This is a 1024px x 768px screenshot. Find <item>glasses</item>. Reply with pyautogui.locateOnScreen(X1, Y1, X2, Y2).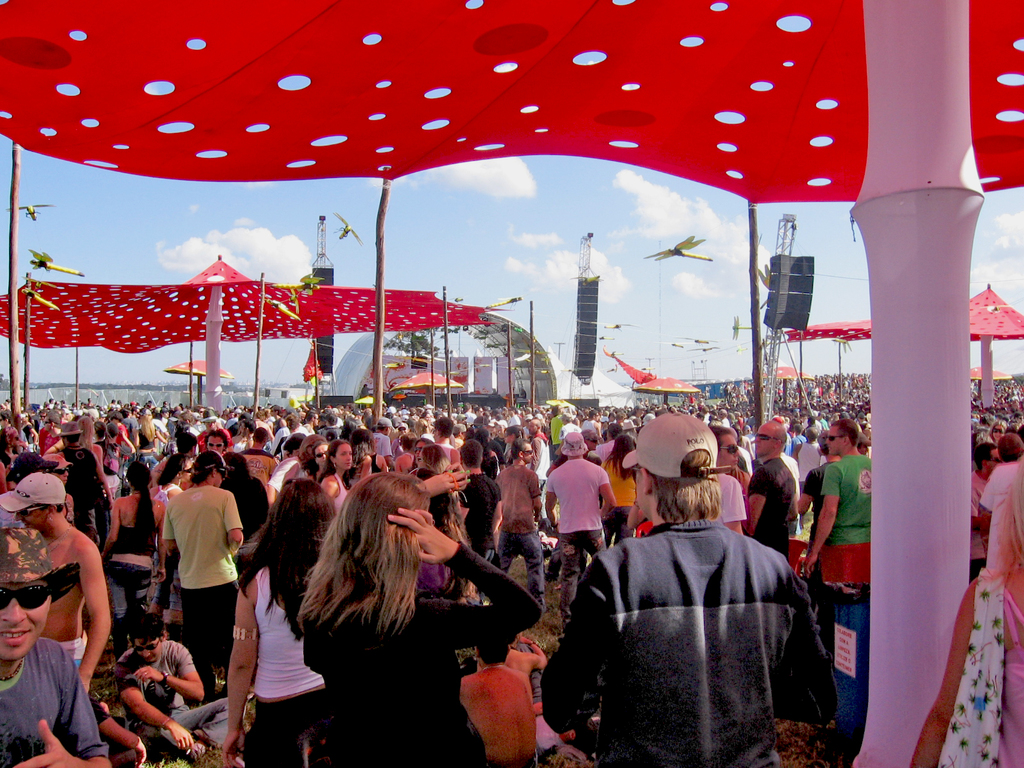
pyautogui.locateOnScreen(204, 442, 225, 451).
